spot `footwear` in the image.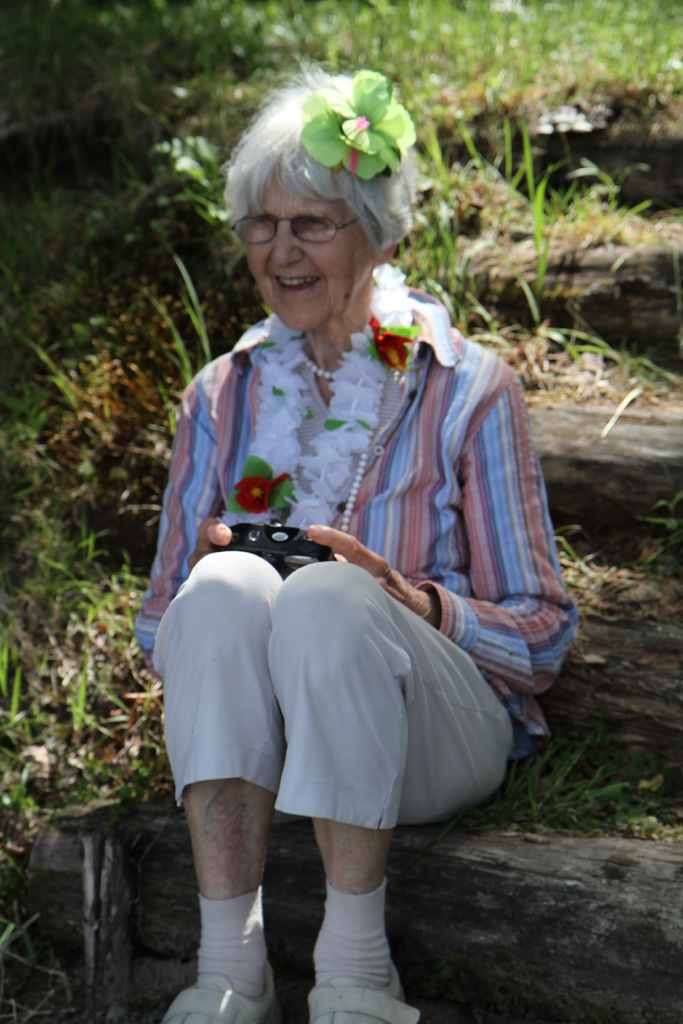
`footwear` found at box(158, 957, 283, 1023).
